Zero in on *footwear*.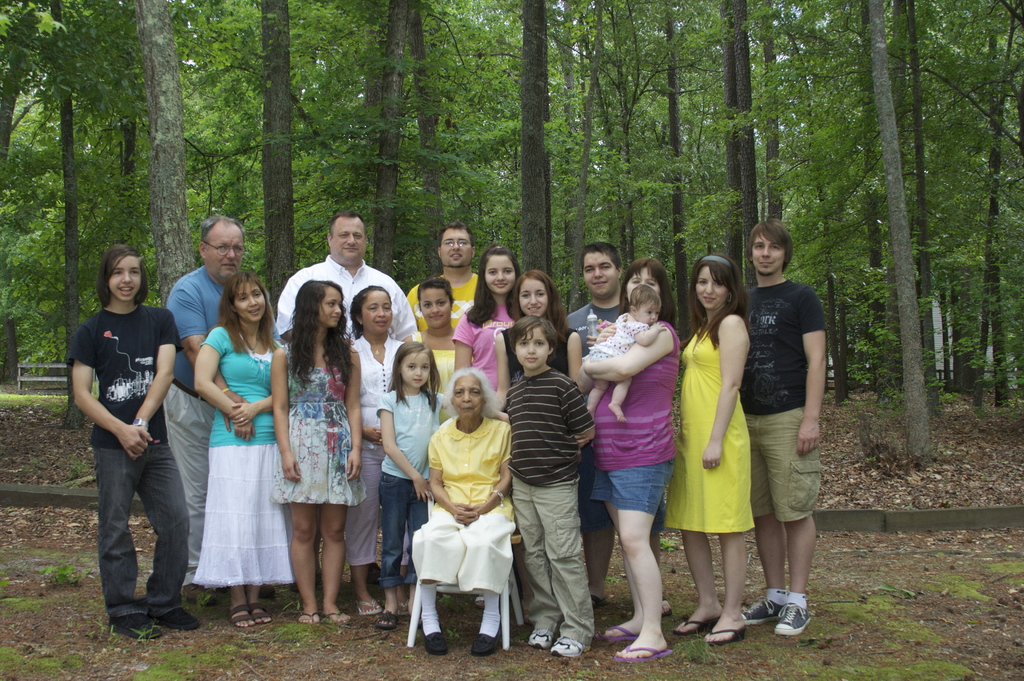
Zeroed in: 351, 593, 383, 618.
